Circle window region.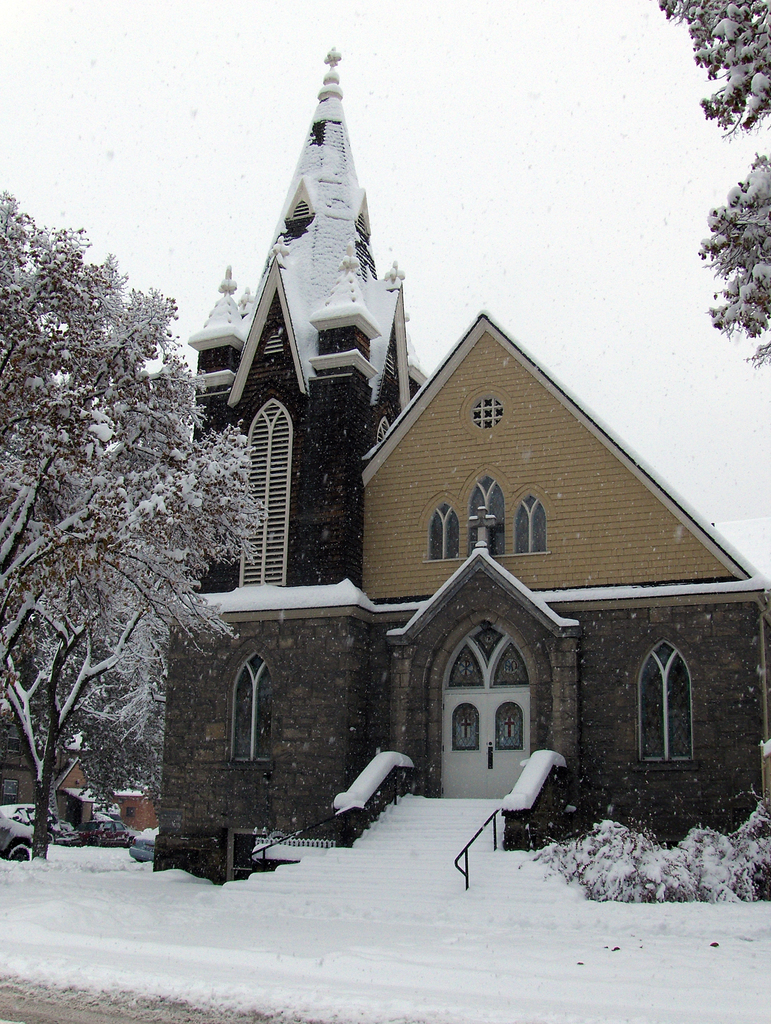
Region: [x1=468, y1=476, x2=503, y2=556].
